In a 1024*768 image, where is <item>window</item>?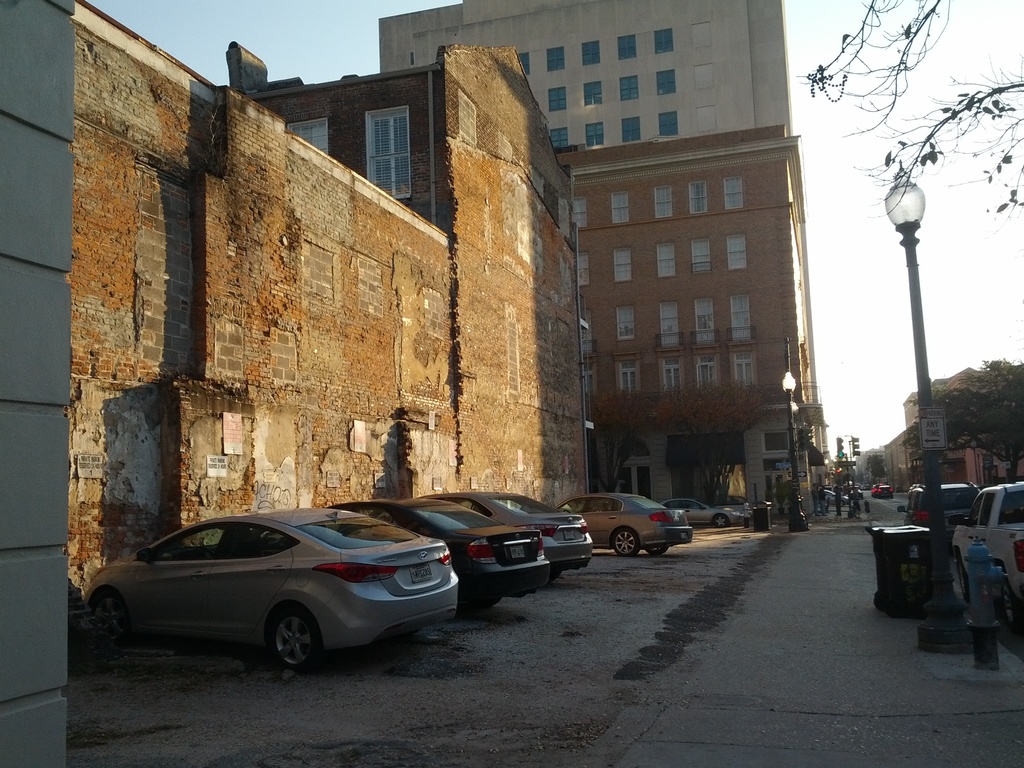
<region>660, 357, 681, 394</region>.
